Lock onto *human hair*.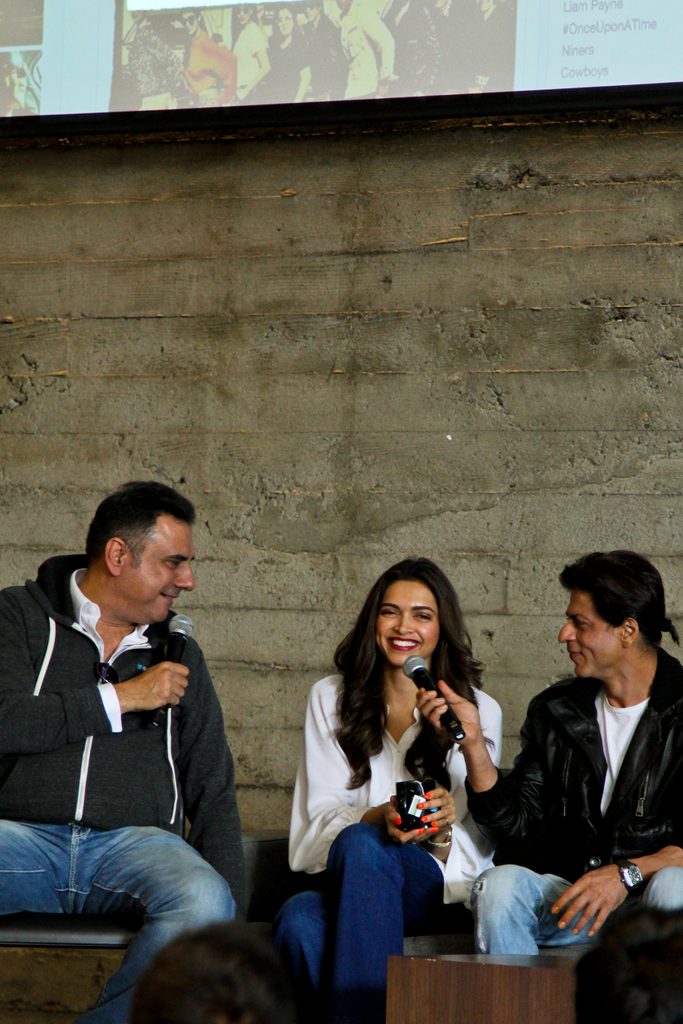
Locked: 554,552,682,650.
